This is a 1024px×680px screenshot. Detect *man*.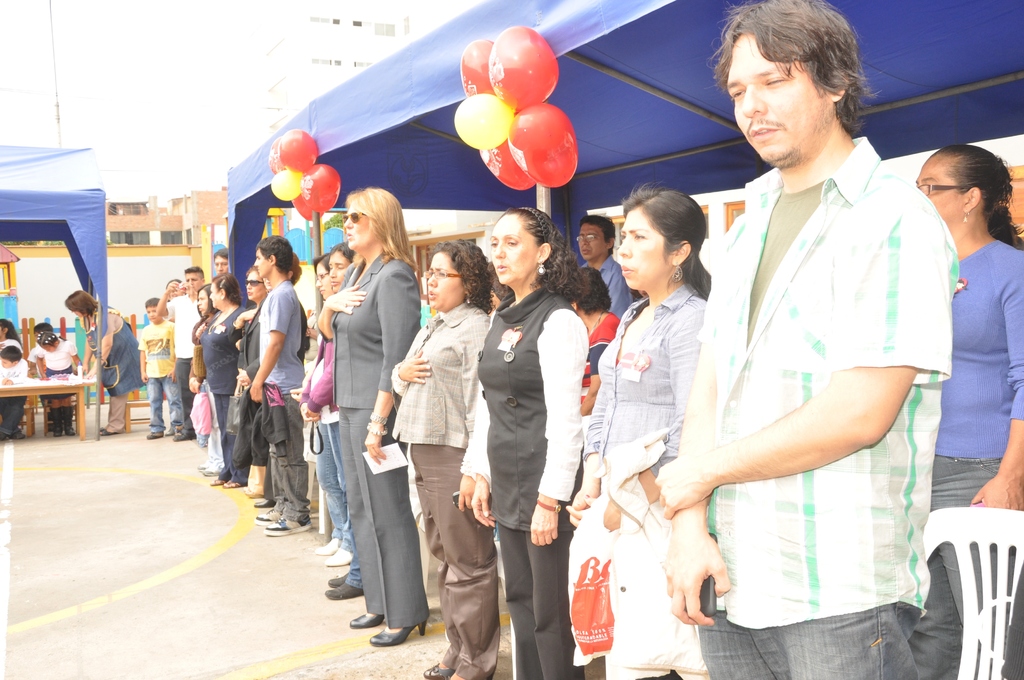
[left=160, top=268, right=204, bottom=438].
